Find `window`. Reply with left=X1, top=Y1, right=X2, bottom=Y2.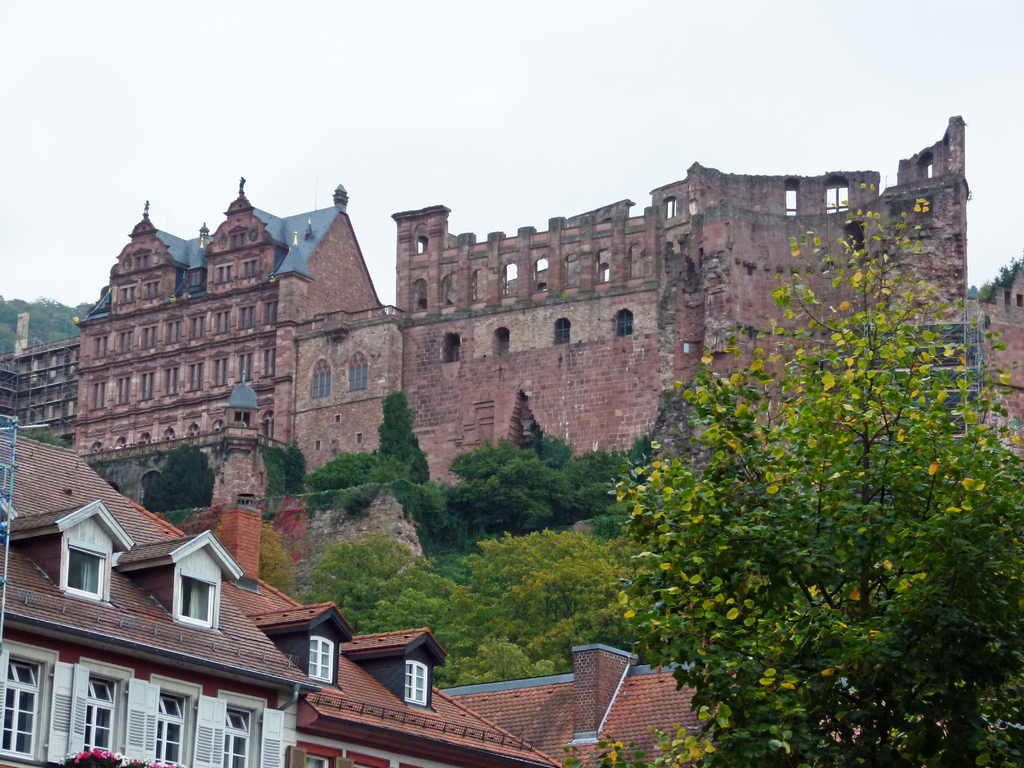
left=236, top=347, right=253, bottom=389.
